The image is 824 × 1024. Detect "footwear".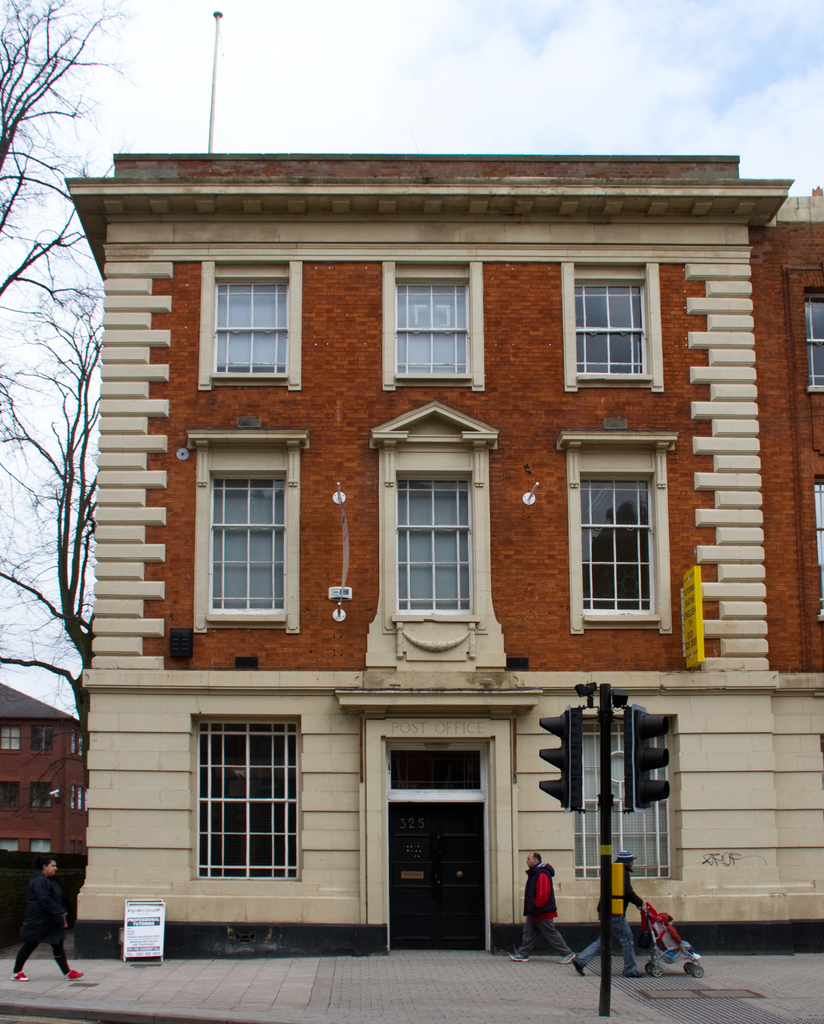
Detection: (556,953,577,965).
